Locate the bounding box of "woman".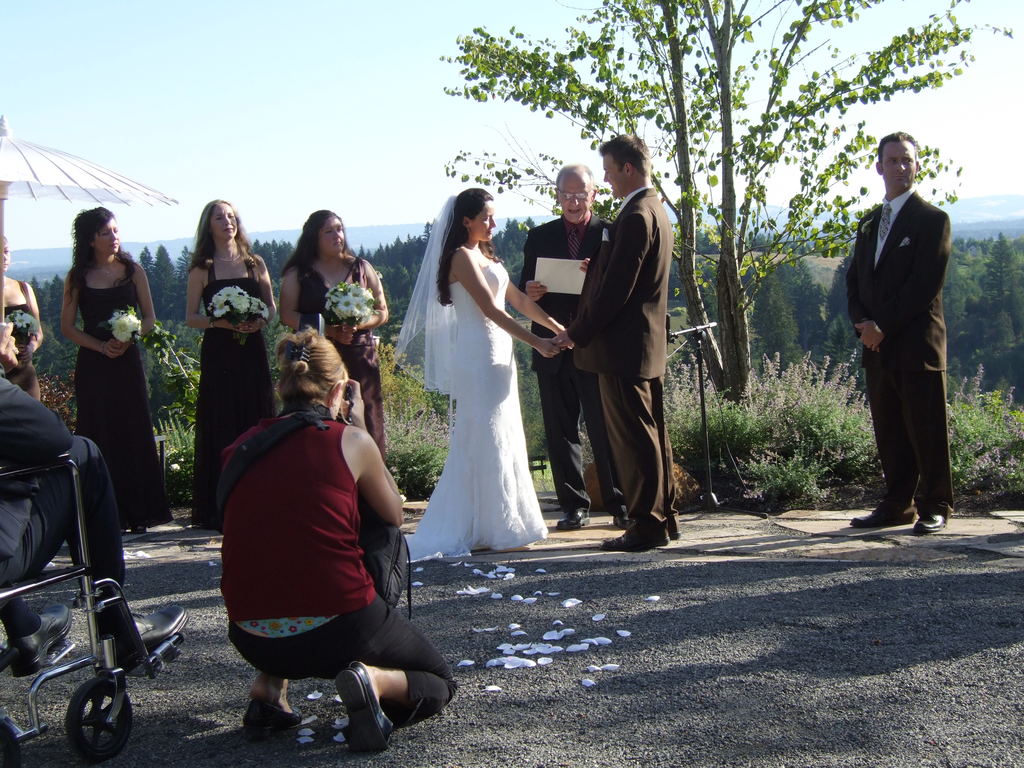
Bounding box: (x1=405, y1=188, x2=567, y2=554).
